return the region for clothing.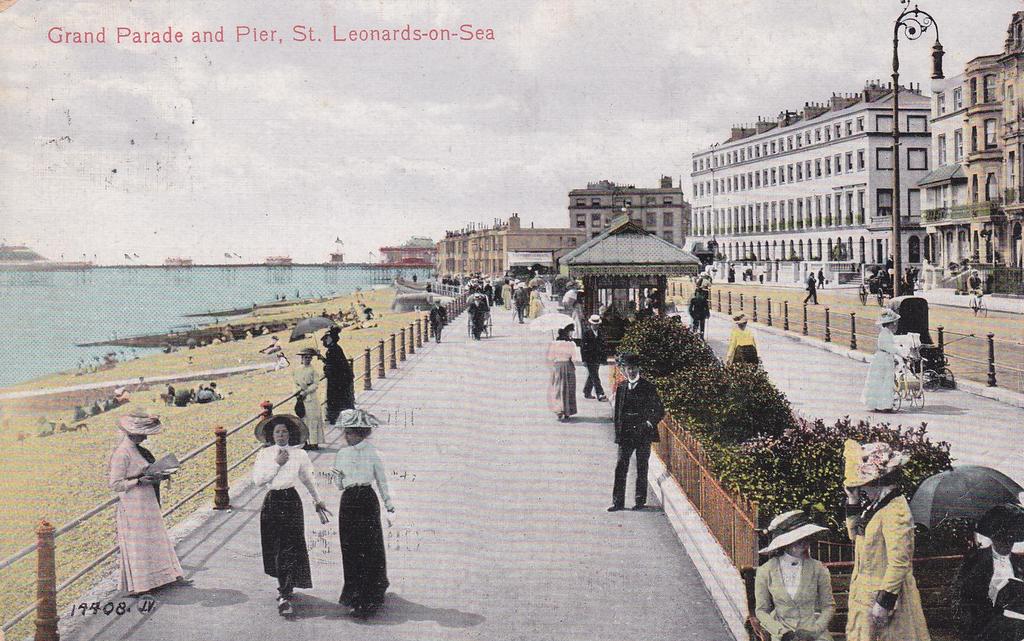
rect(578, 329, 611, 396).
